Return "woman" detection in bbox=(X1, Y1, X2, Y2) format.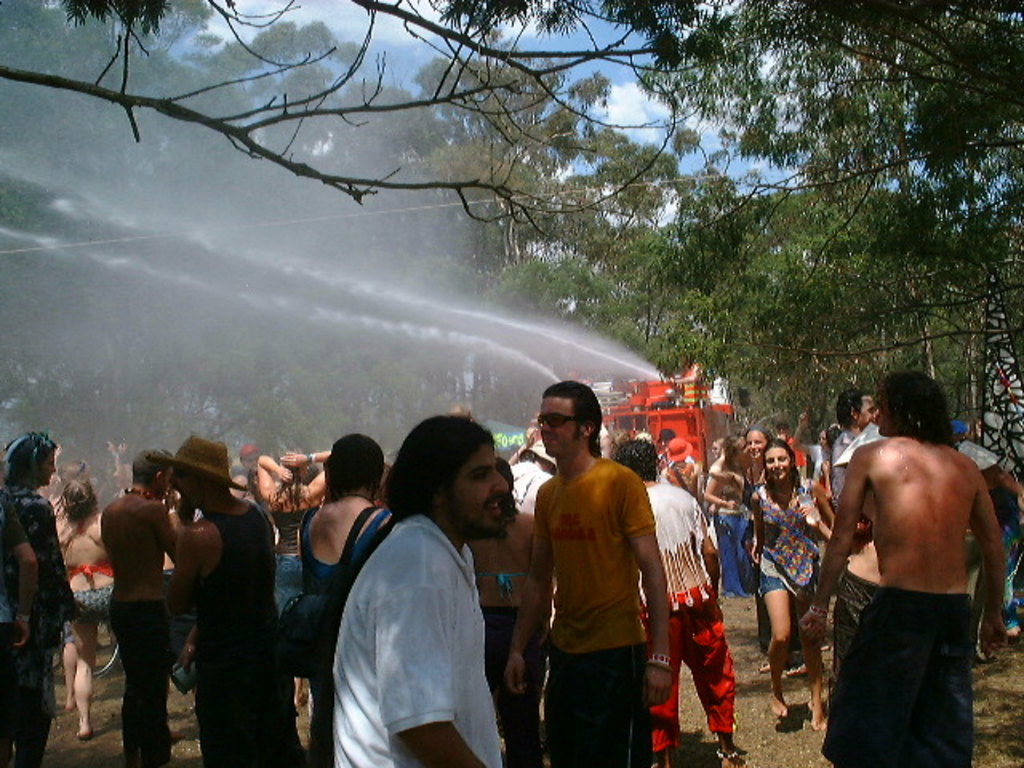
bbox=(789, 405, 832, 494).
